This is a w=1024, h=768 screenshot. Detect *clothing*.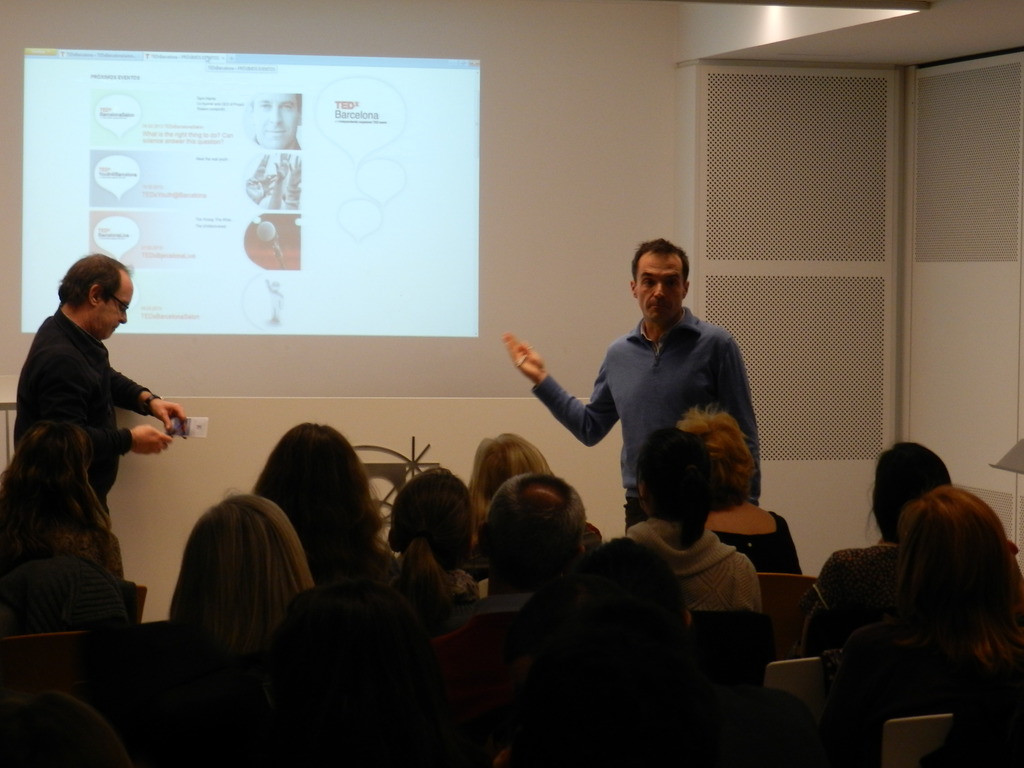
(808,540,906,648).
